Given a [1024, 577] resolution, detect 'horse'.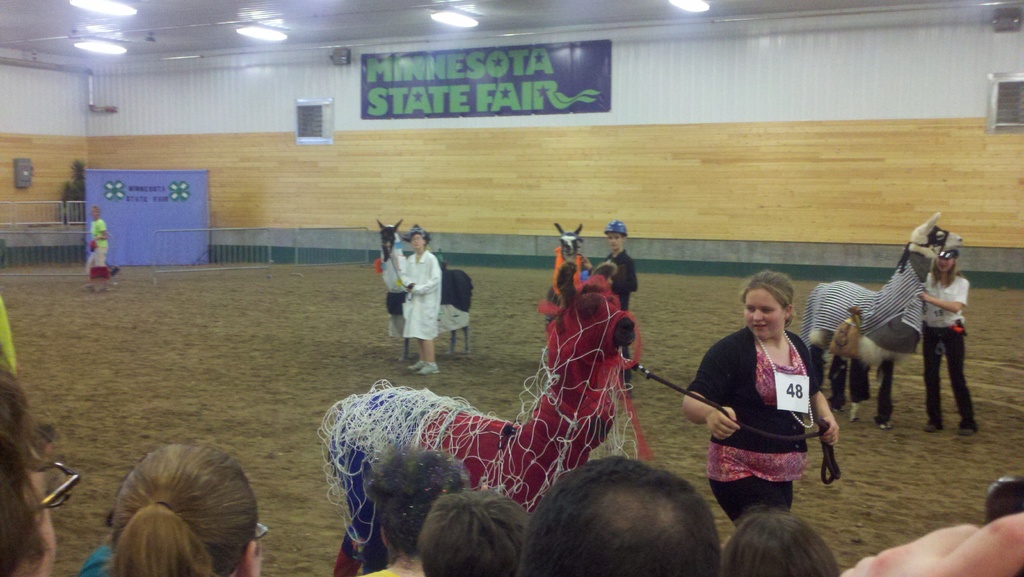
<region>378, 220, 475, 363</region>.
